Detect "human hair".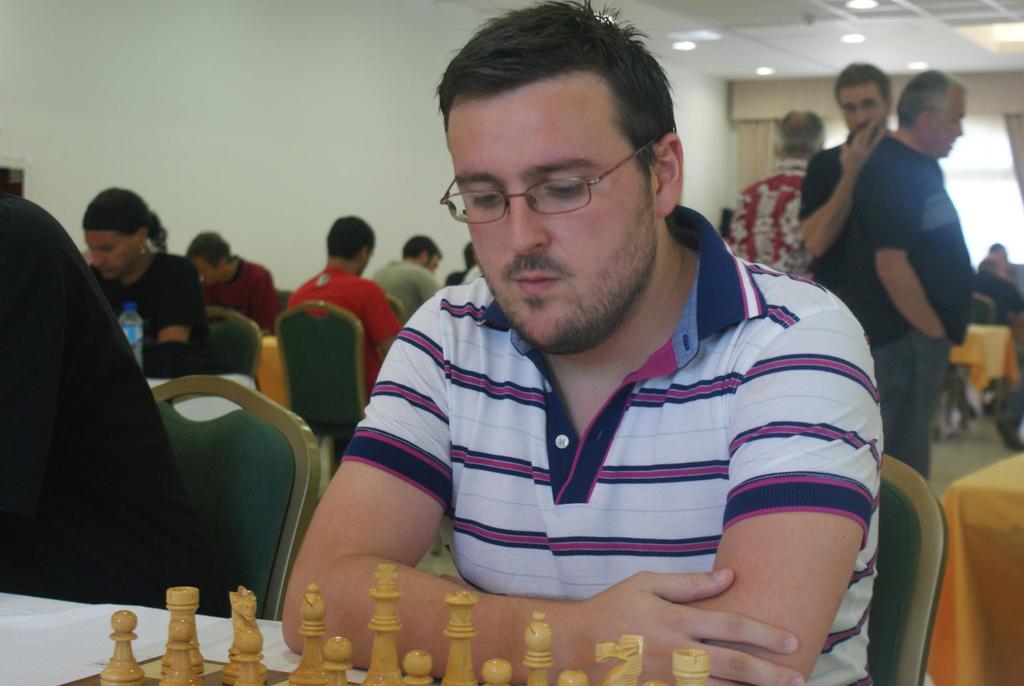
Detected at [left=894, top=67, right=974, bottom=122].
